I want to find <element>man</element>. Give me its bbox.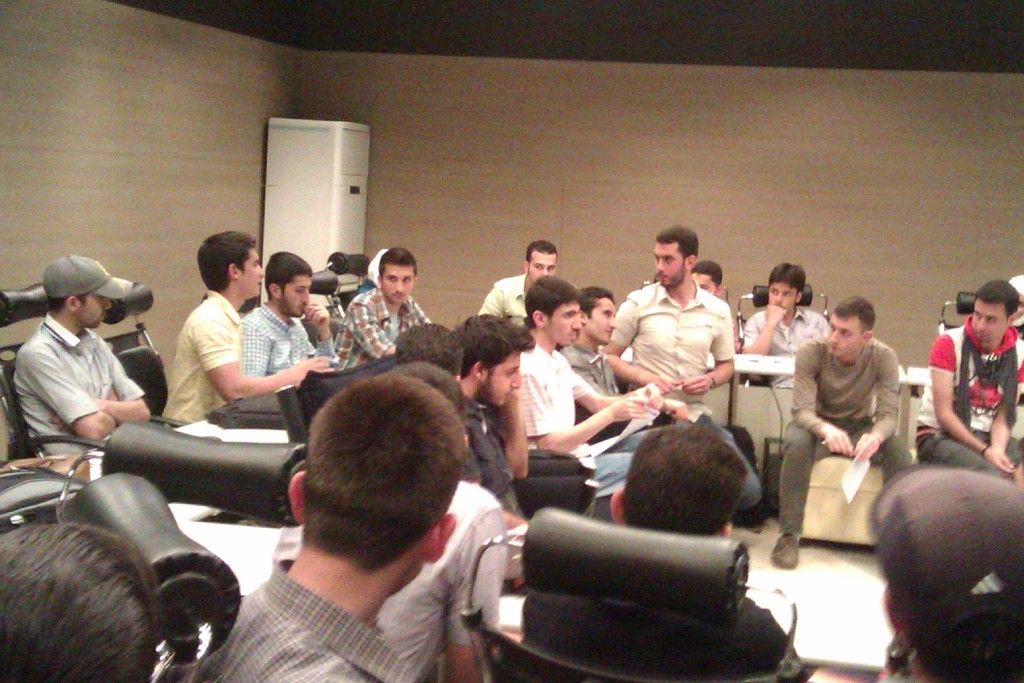
crop(611, 235, 757, 433).
